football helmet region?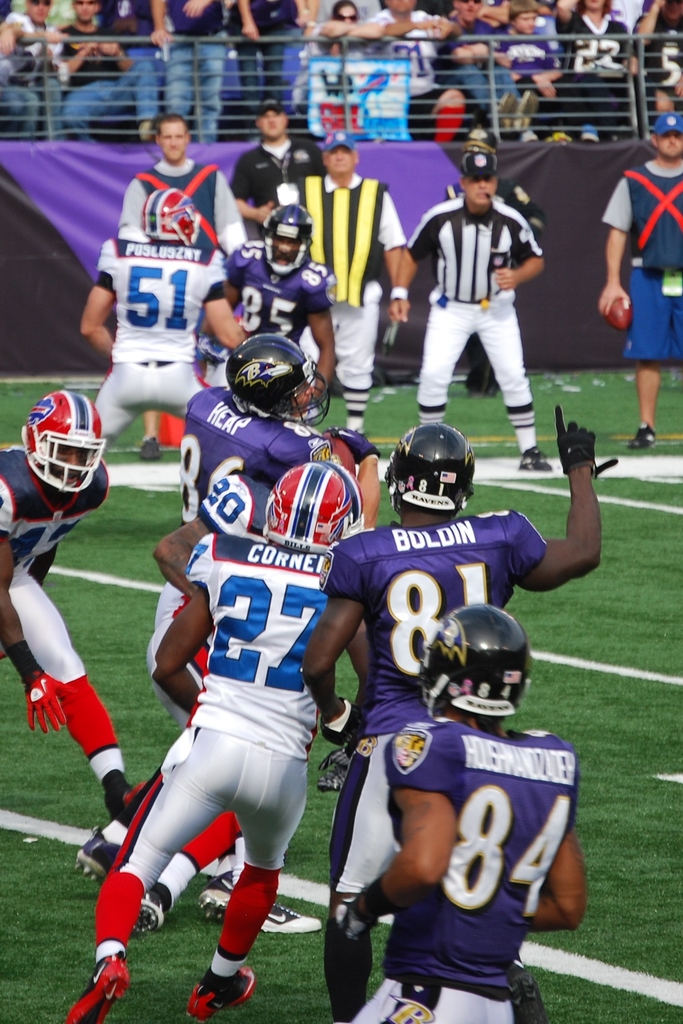
rect(260, 204, 315, 278)
